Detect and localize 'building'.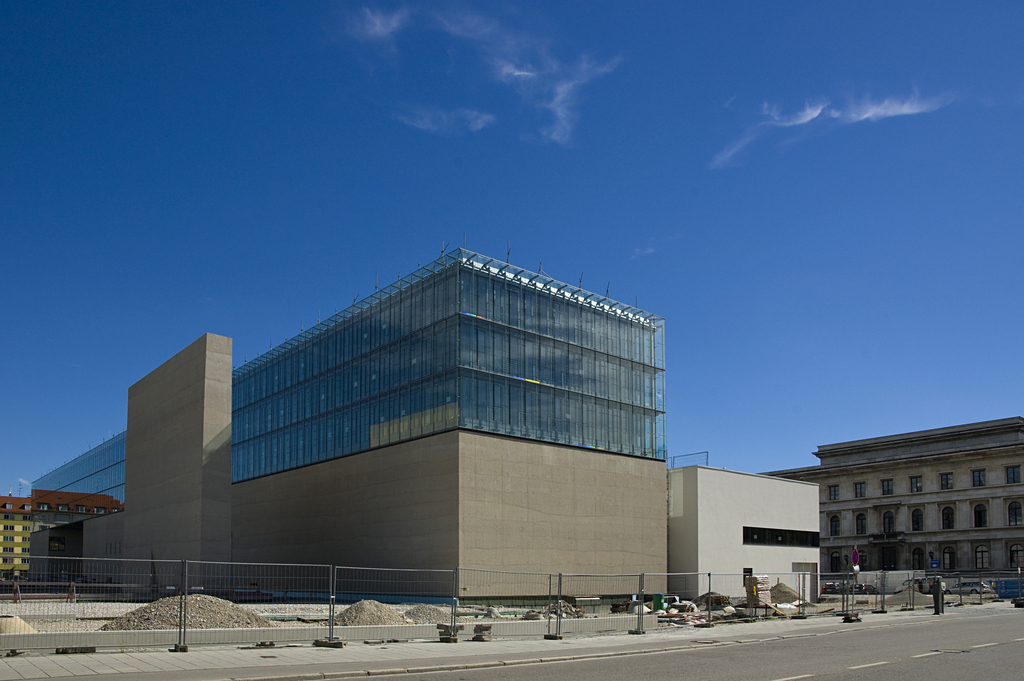
Localized at left=757, top=416, right=1023, bottom=587.
